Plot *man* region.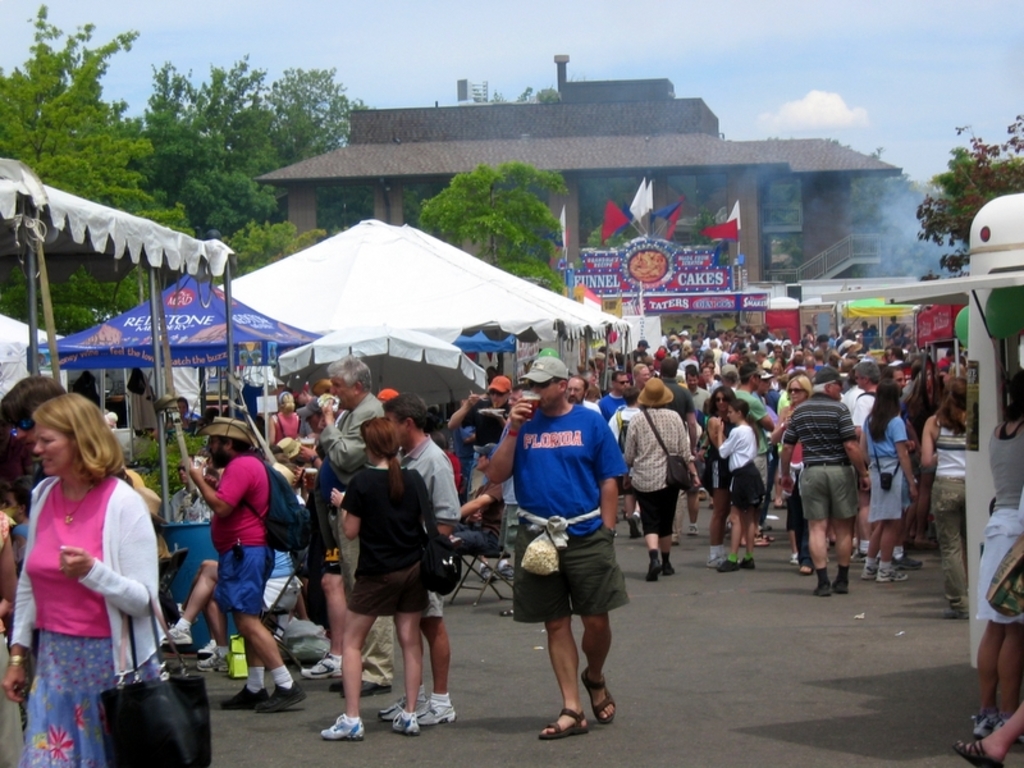
Plotted at Rect(753, 349, 773, 376).
